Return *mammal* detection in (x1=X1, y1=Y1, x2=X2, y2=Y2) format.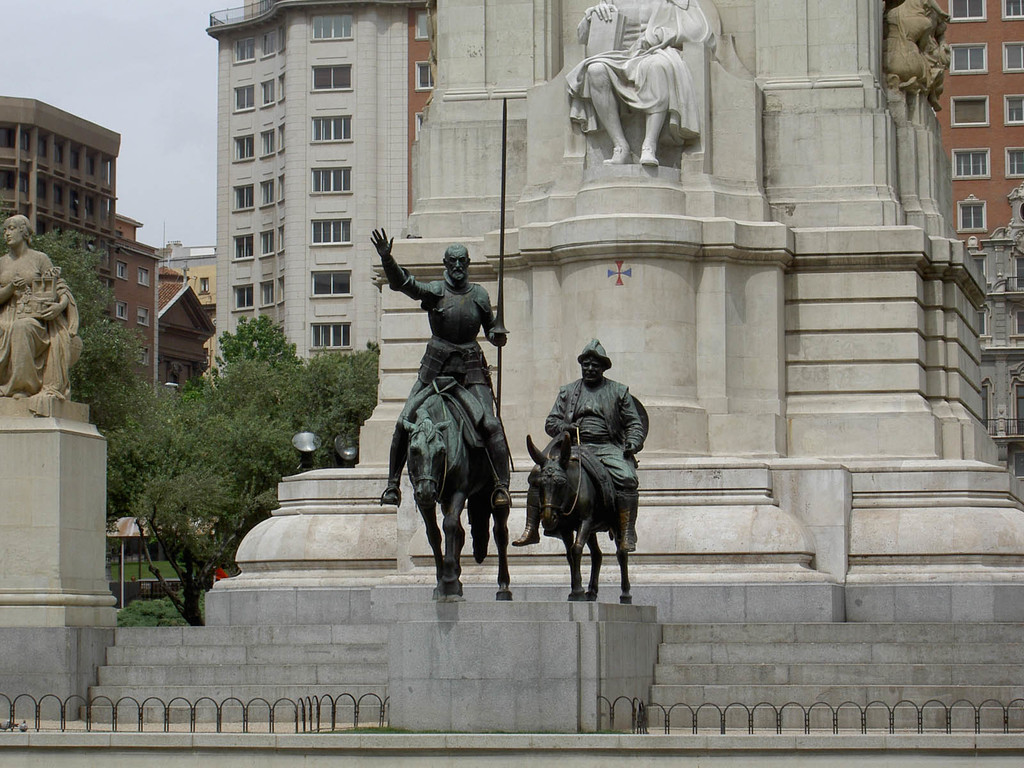
(x1=924, y1=3, x2=952, y2=109).
